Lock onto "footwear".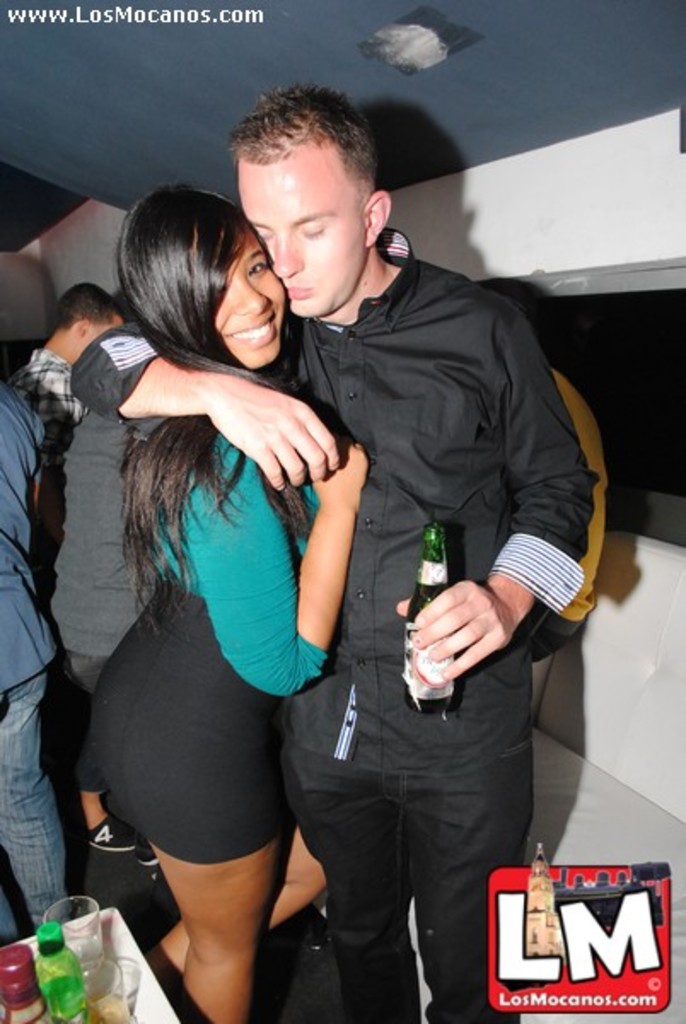
Locked: detection(85, 811, 138, 853).
